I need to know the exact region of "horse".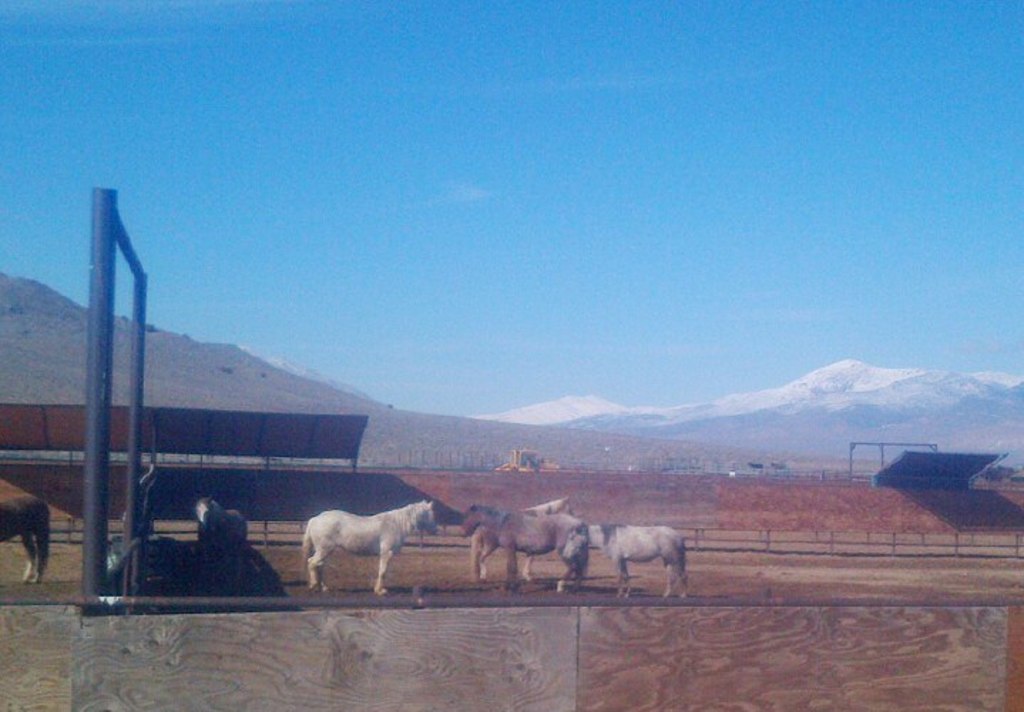
Region: <region>0, 493, 50, 584</region>.
